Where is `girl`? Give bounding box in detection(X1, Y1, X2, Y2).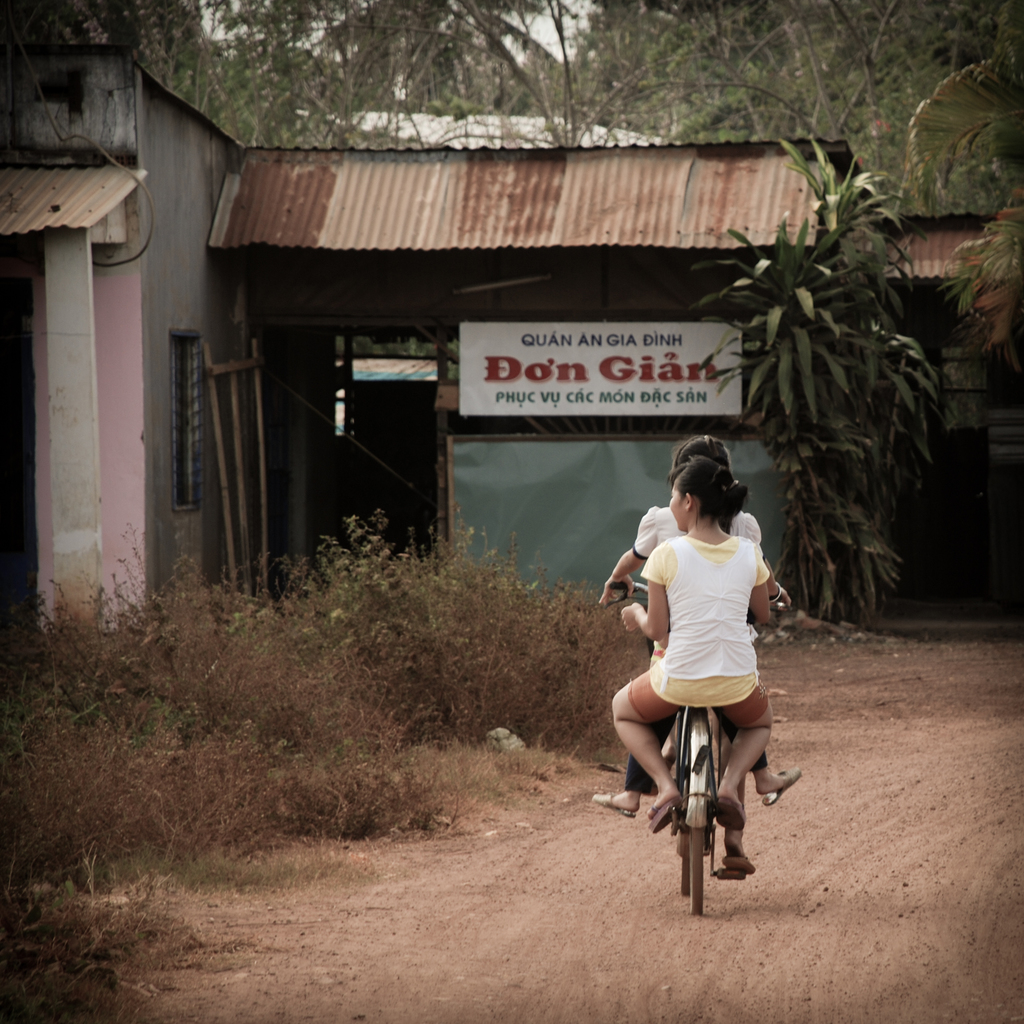
detection(612, 458, 771, 832).
